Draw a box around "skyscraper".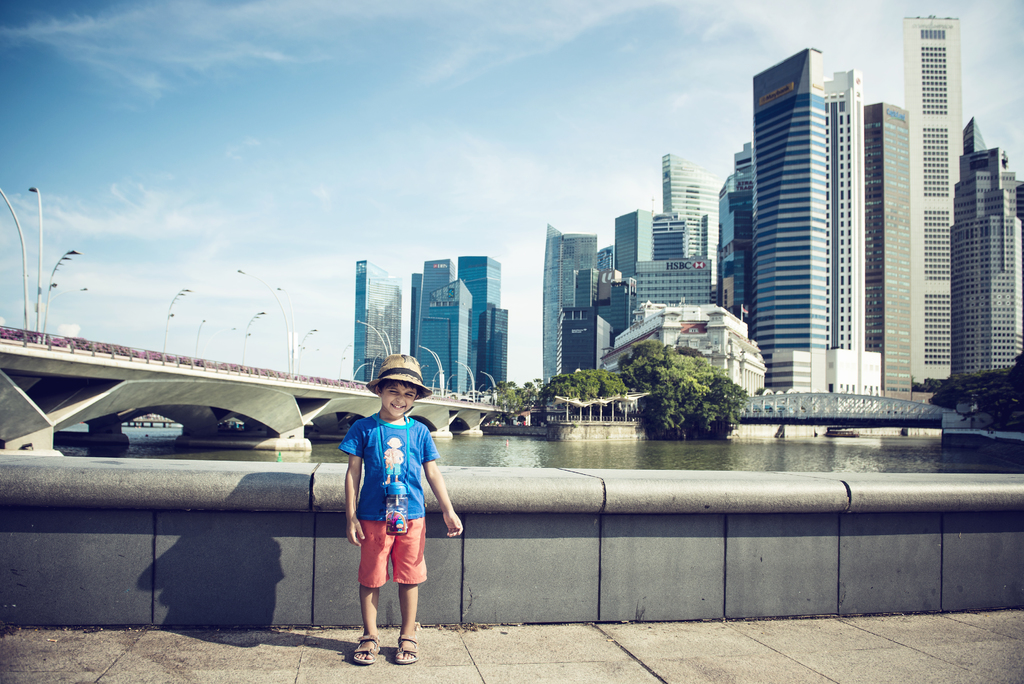
Rect(457, 256, 515, 400).
